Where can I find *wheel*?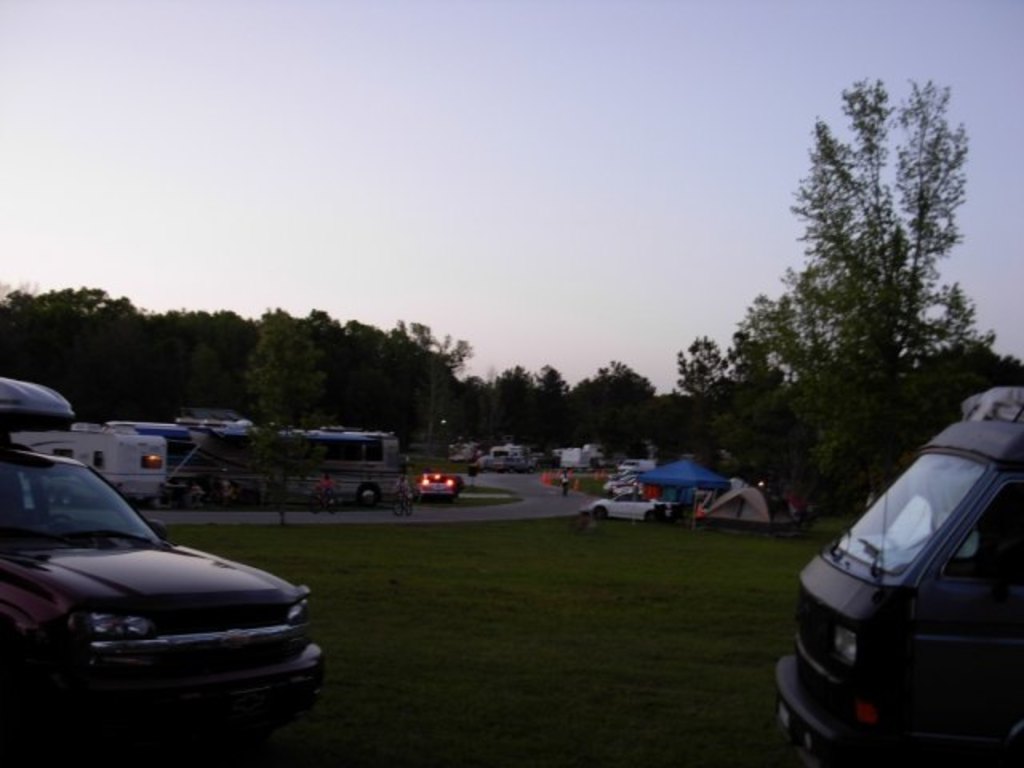
You can find it at locate(645, 509, 669, 530).
